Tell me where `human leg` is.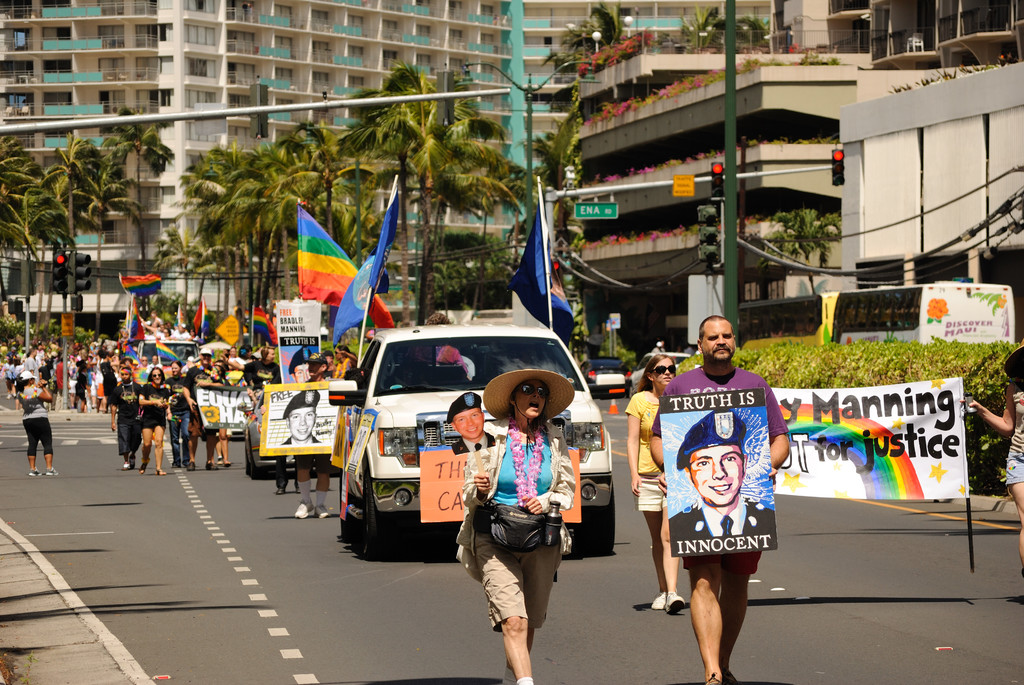
`human leg` is at x1=22 y1=416 x2=40 y2=476.
